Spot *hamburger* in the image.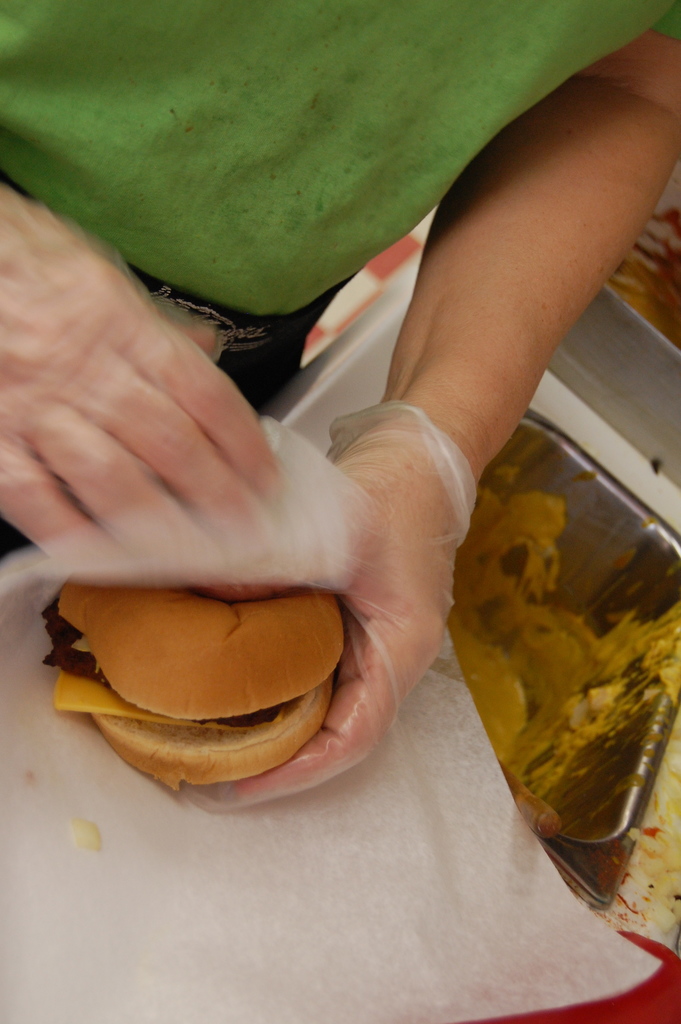
*hamburger* found at {"left": 45, "top": 584, "right": 349, "bottom": 796}.
